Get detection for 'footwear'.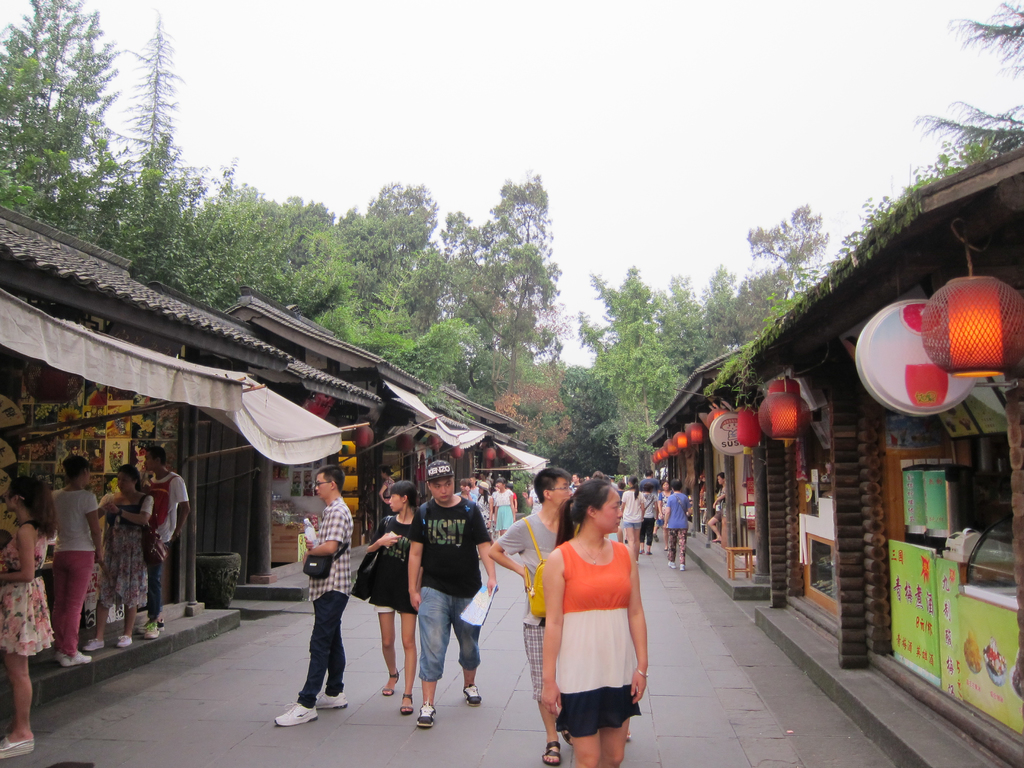
Detection: 461:687:482:704.
